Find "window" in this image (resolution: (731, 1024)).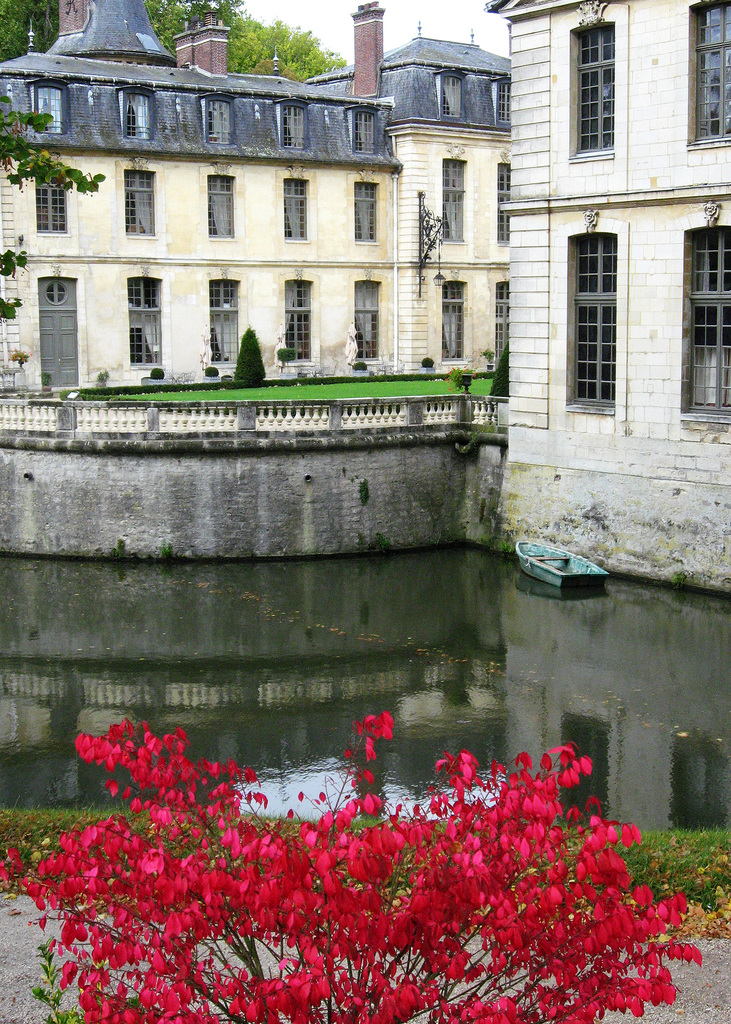
[690, 0, 730, 146].
